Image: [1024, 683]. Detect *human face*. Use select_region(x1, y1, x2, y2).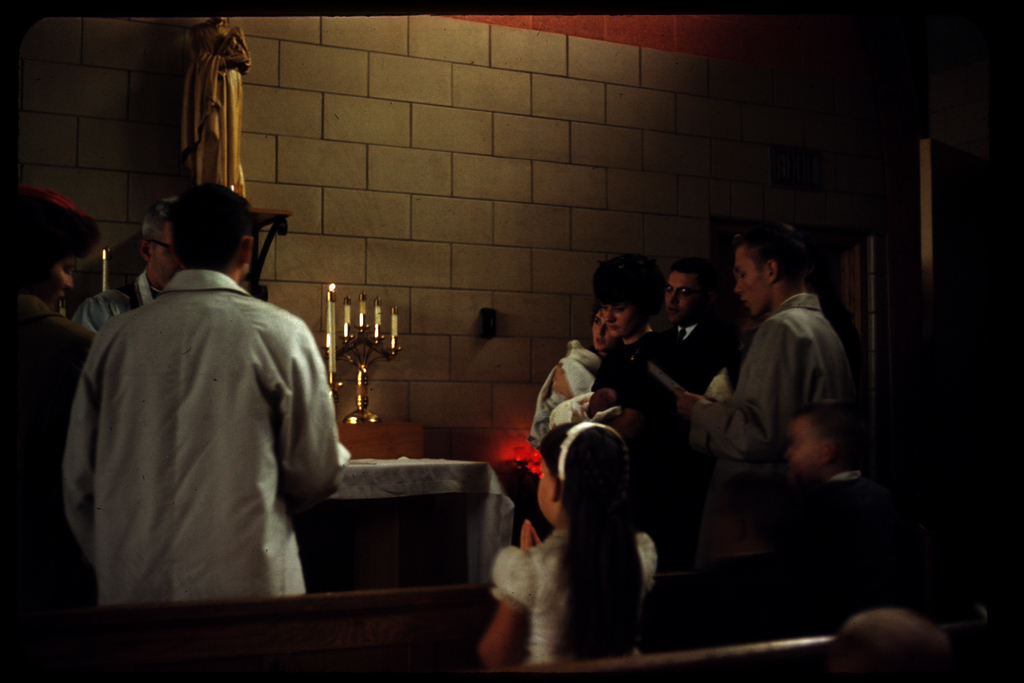
select_region(663, 265, 706, 327).
